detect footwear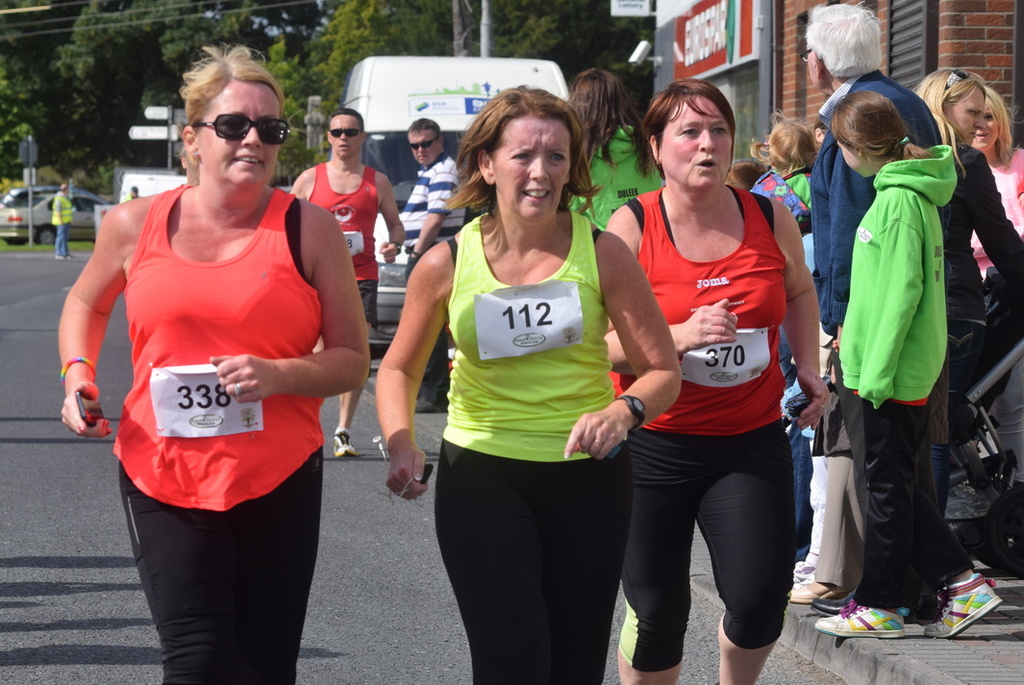
329 429 358 458
